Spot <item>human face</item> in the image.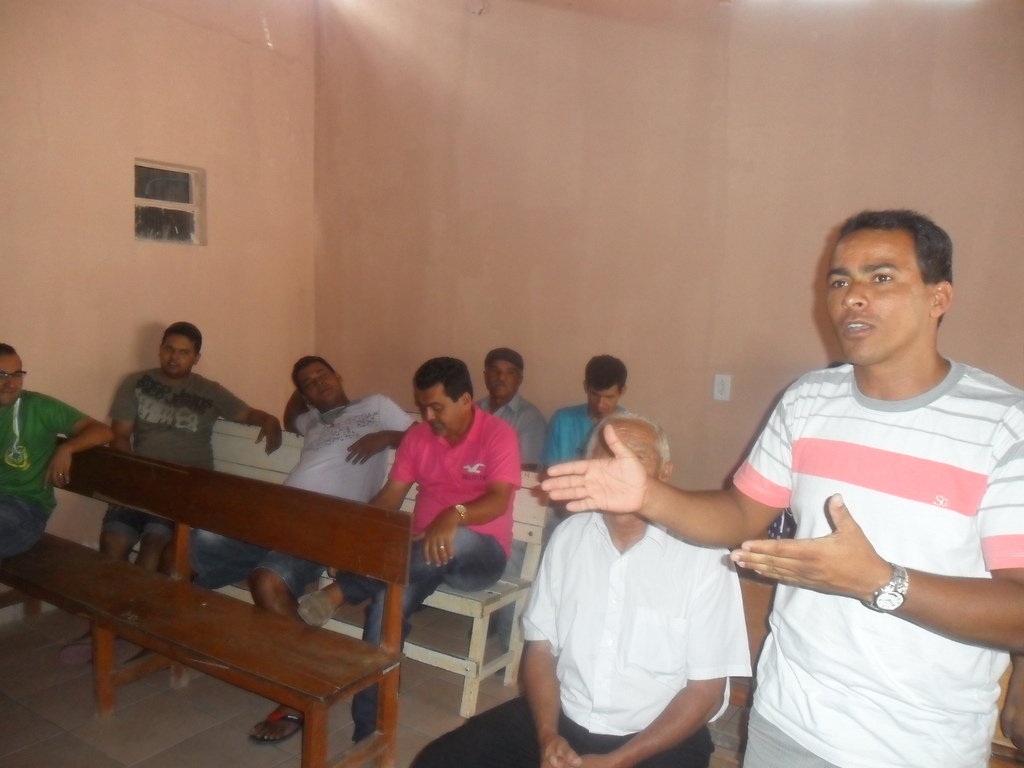
<item>human face</item> found at Rect(0, 351, 28, 404).
